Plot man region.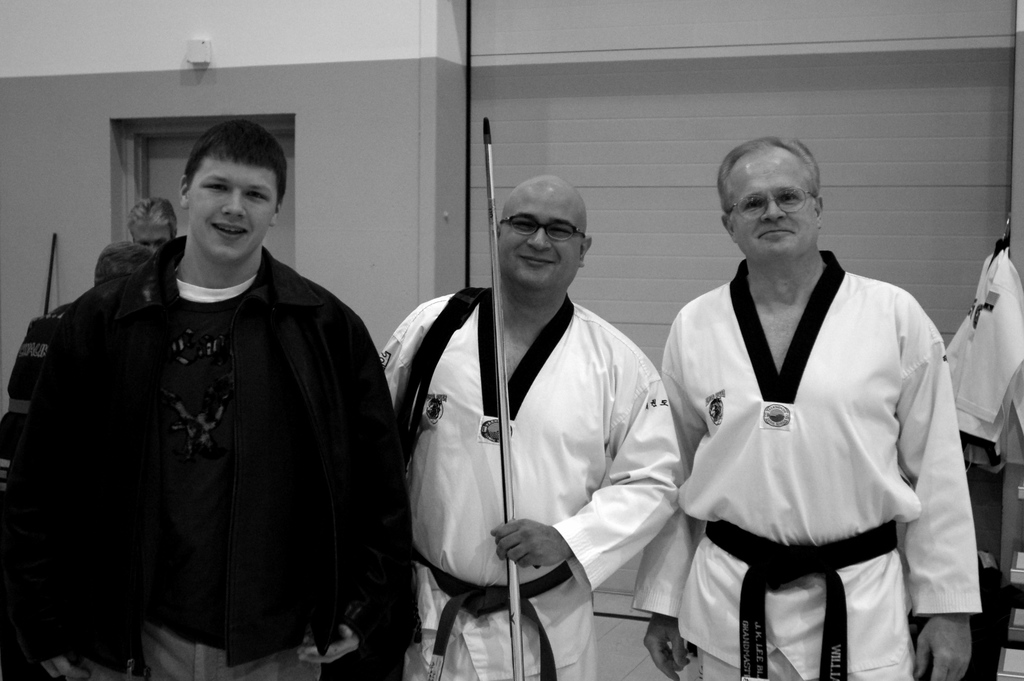
Plotted at Rect(0, 115, 414, 680).
